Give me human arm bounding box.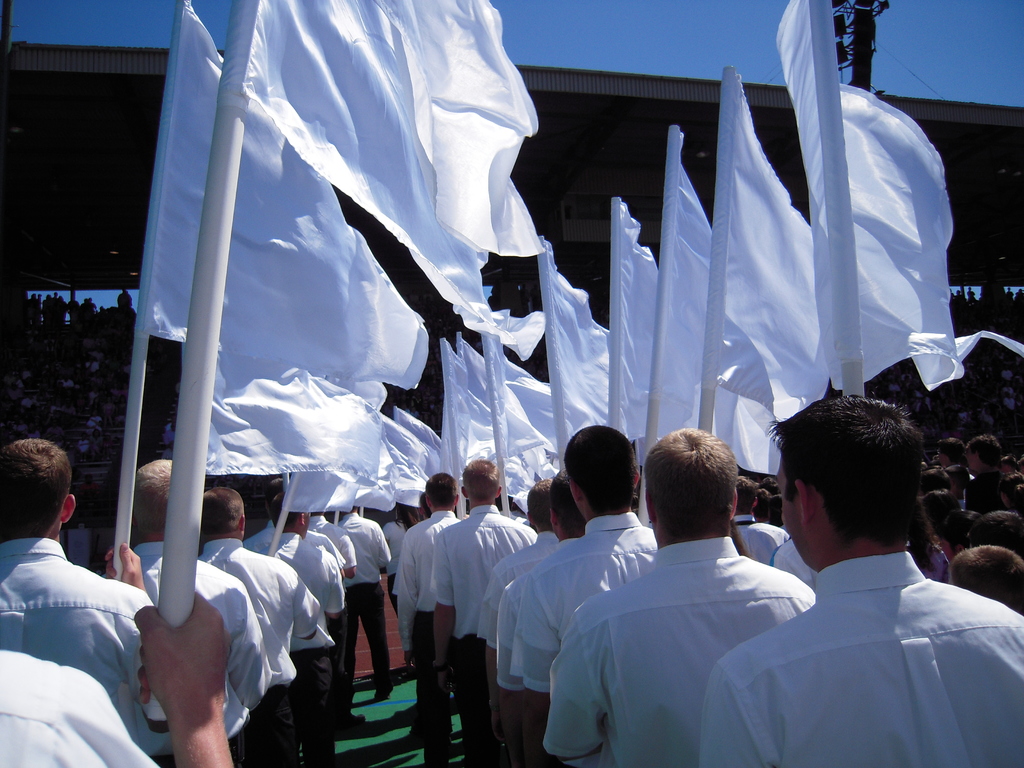
select_region(104, 541, 145, 589).
